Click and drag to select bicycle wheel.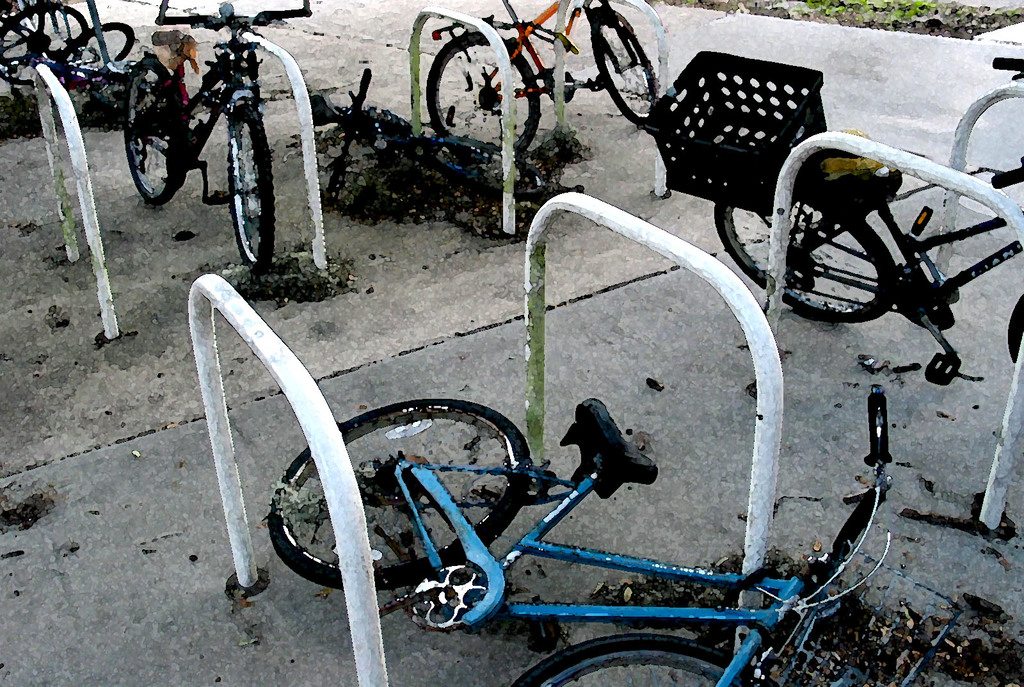
Selection: box=[124, 57, 191, 208].
